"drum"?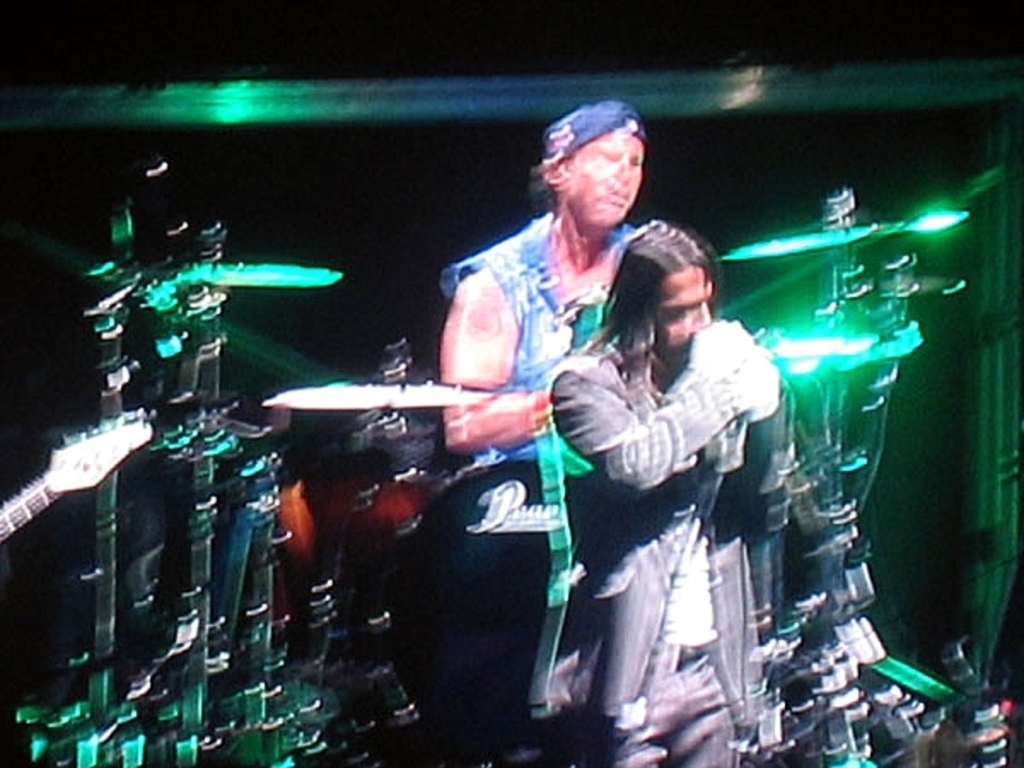
crop(266, 423, 428, 608)
